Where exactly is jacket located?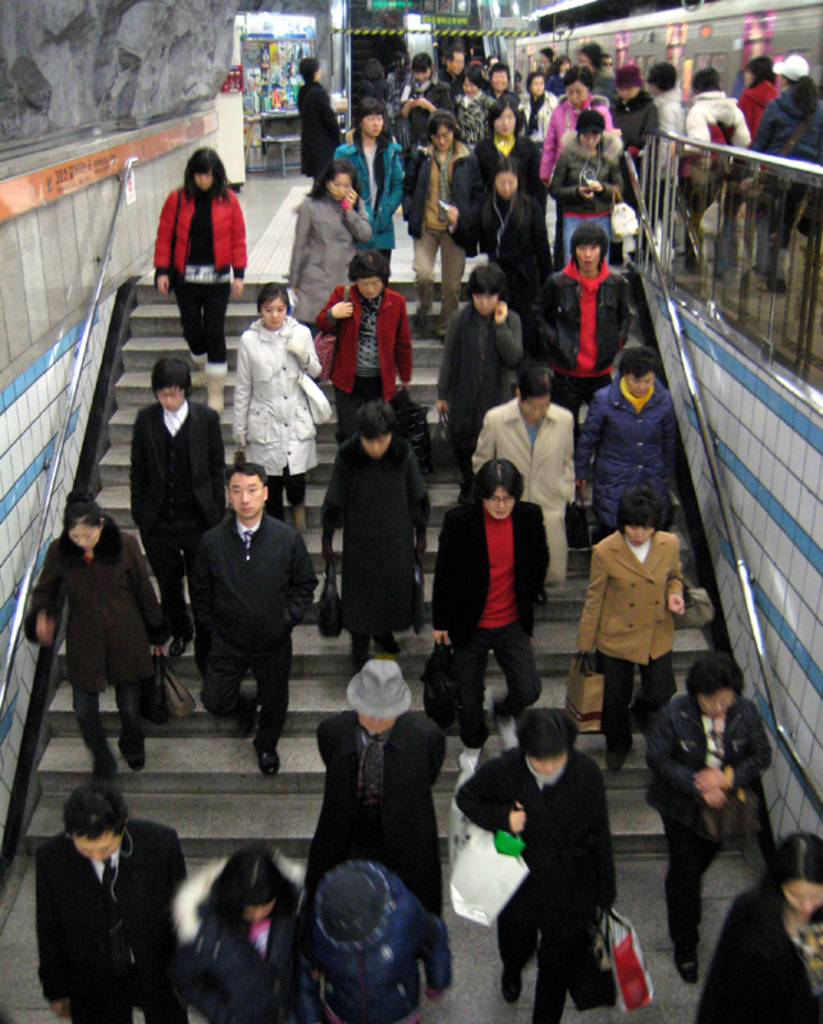
Its bounding box is 335/137/406/248.
